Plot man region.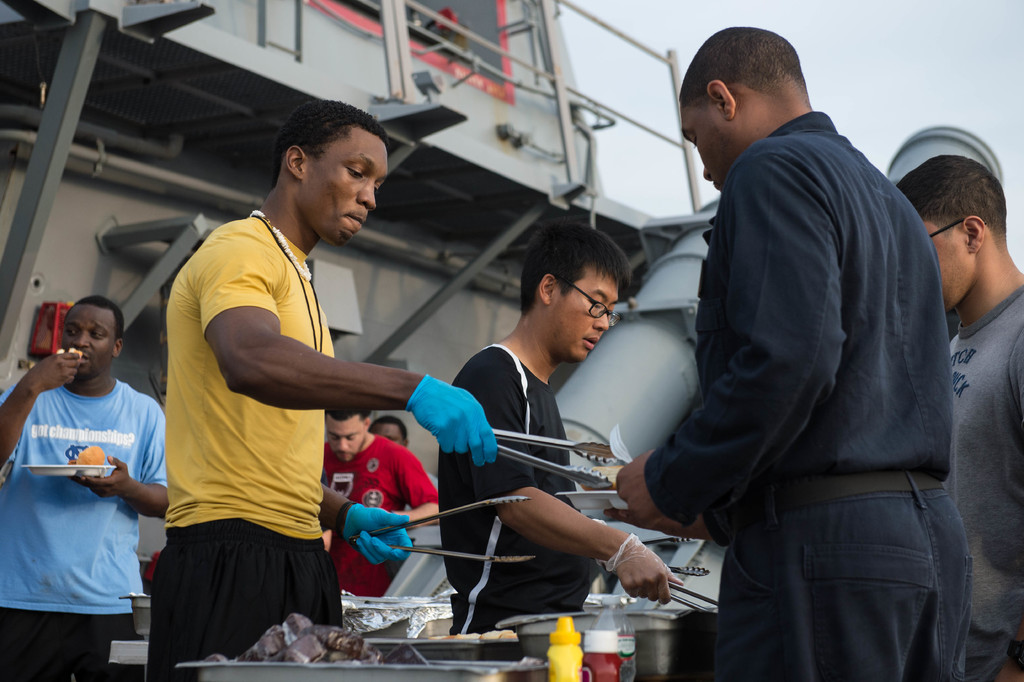
Plotted at [x1=0, y1=293, x2=174, y2=681].
